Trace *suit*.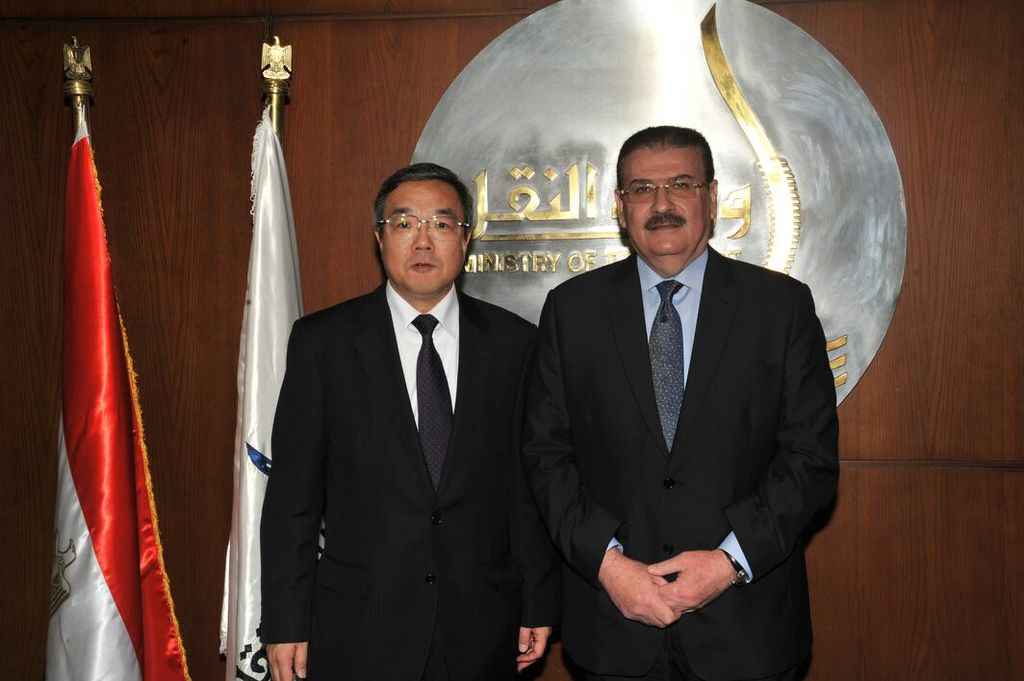
Traced to 525,250,839,680.
